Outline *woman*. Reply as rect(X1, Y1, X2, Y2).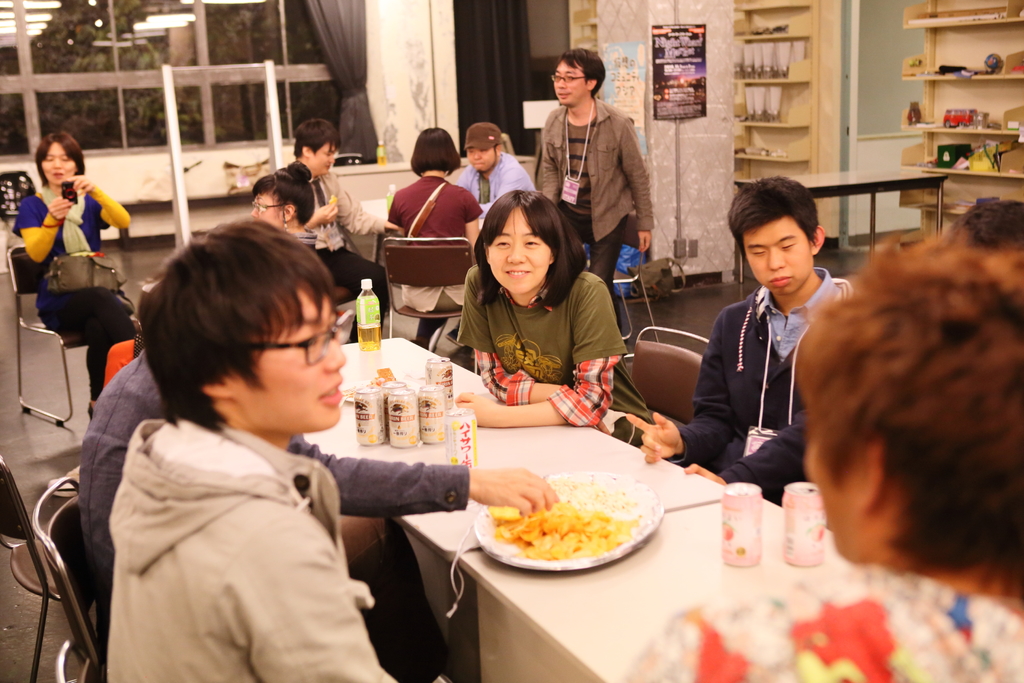
rect(97, 153, 315, 390).
